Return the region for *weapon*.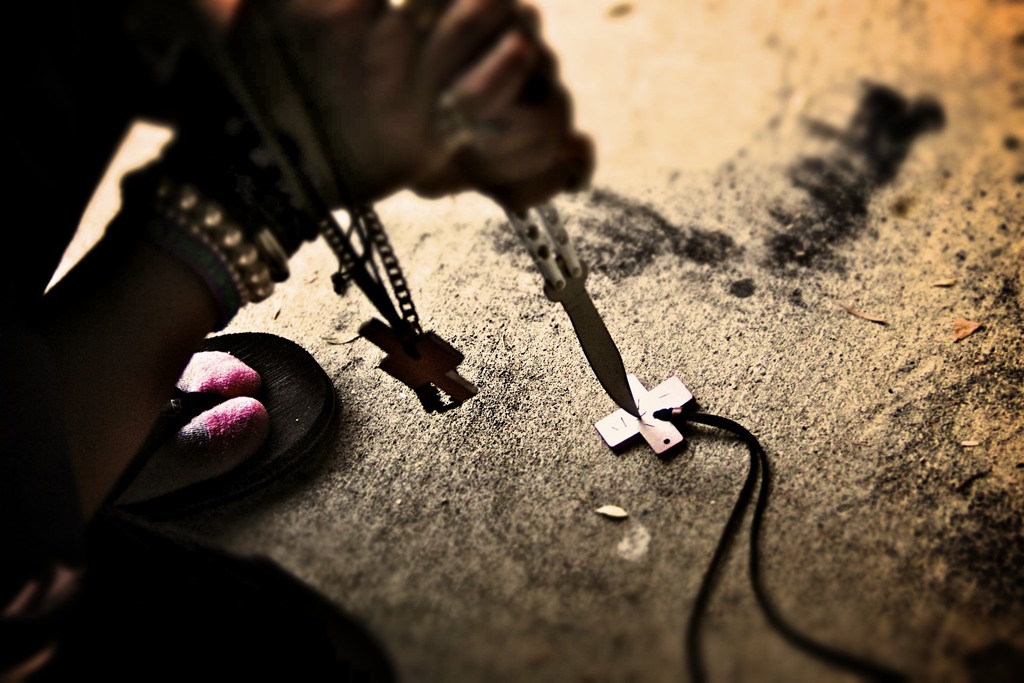
<box>497,204,646,428</box>.
